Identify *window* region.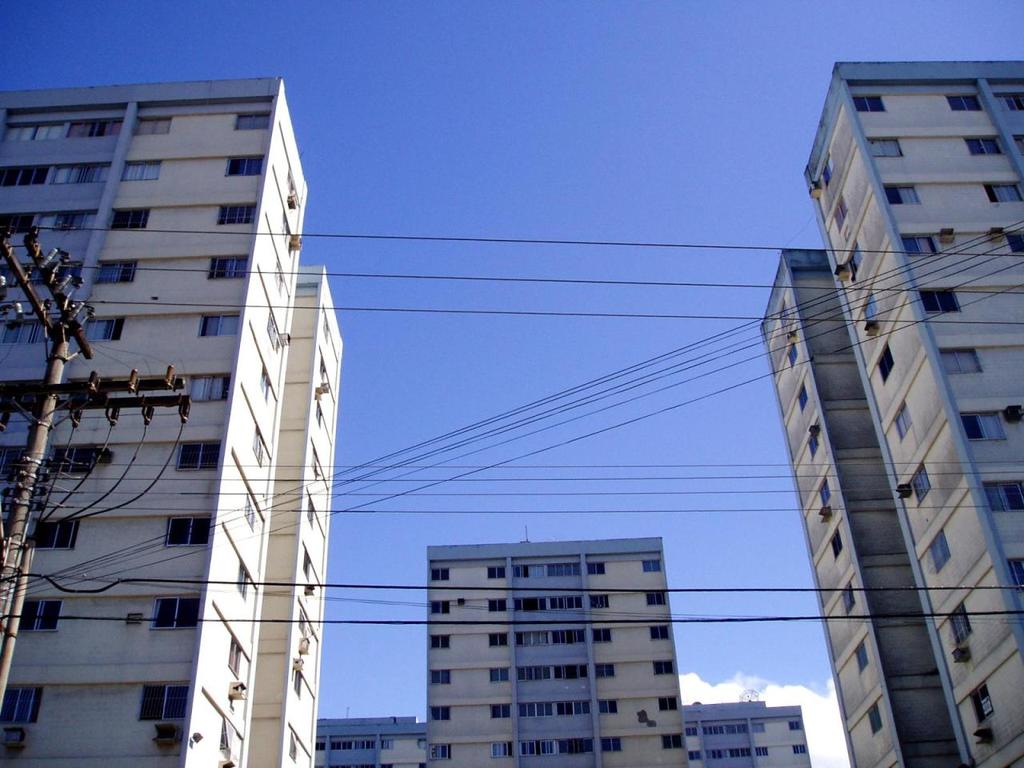
Region: locate(757, 743, 773, 759).
